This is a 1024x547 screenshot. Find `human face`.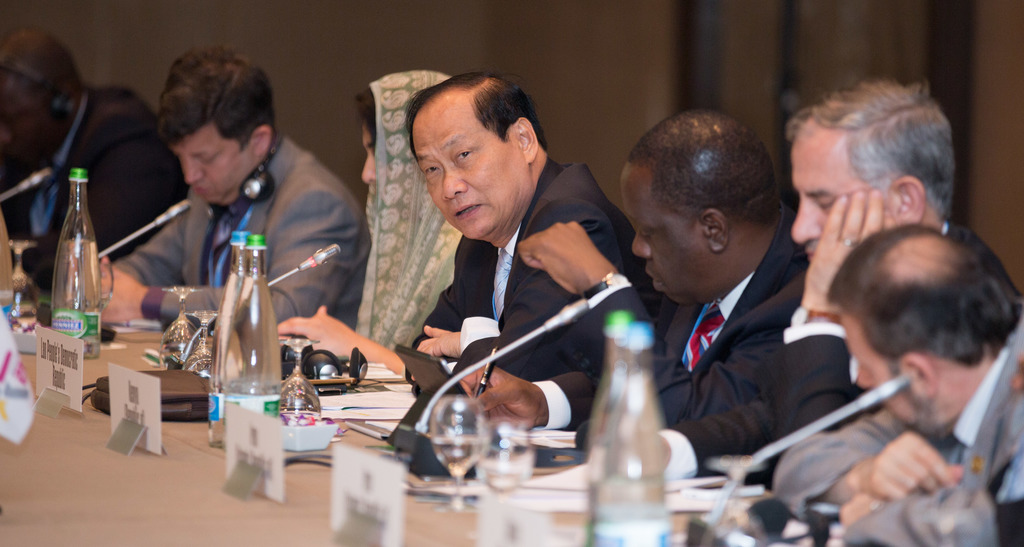
Bounding box: region(409, 108, 518, 244).
